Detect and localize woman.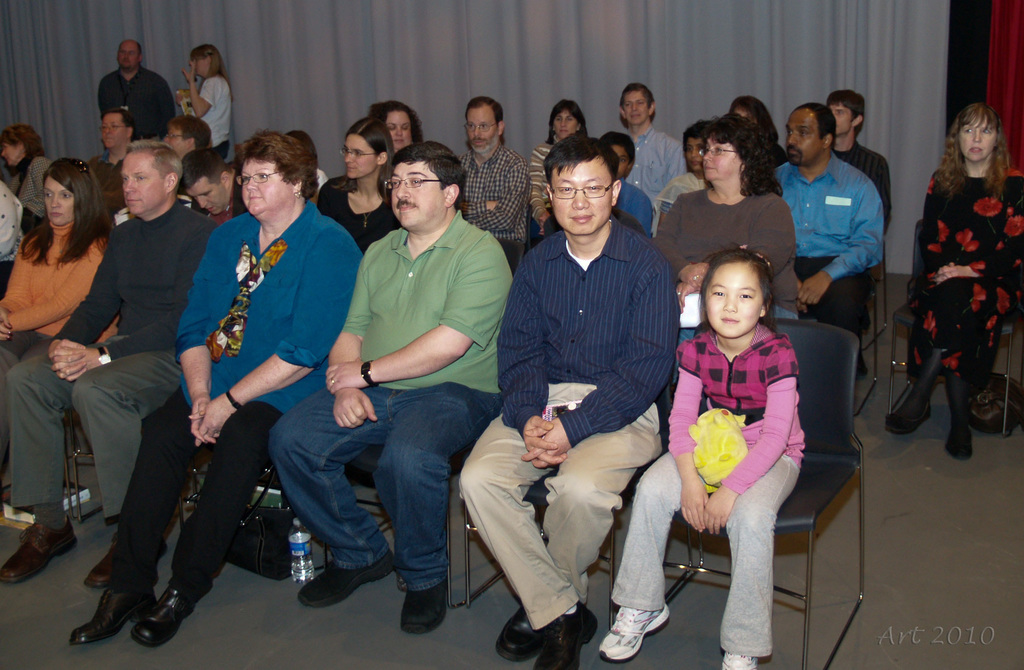
Localized at <bbox>726, 89, 784, 172</bbox>.
